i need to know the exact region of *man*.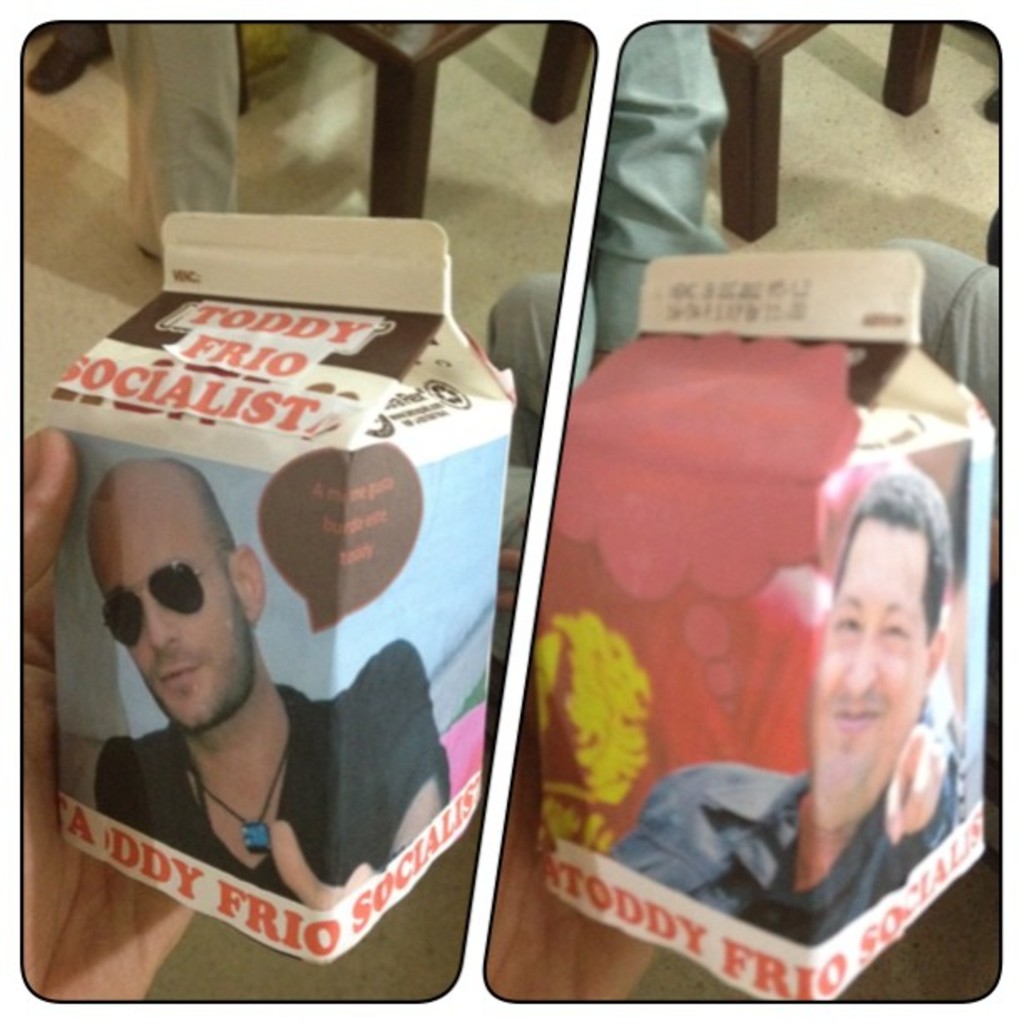
Region: pyautogui.locateOnScreen(80, 445, 463, 900).
